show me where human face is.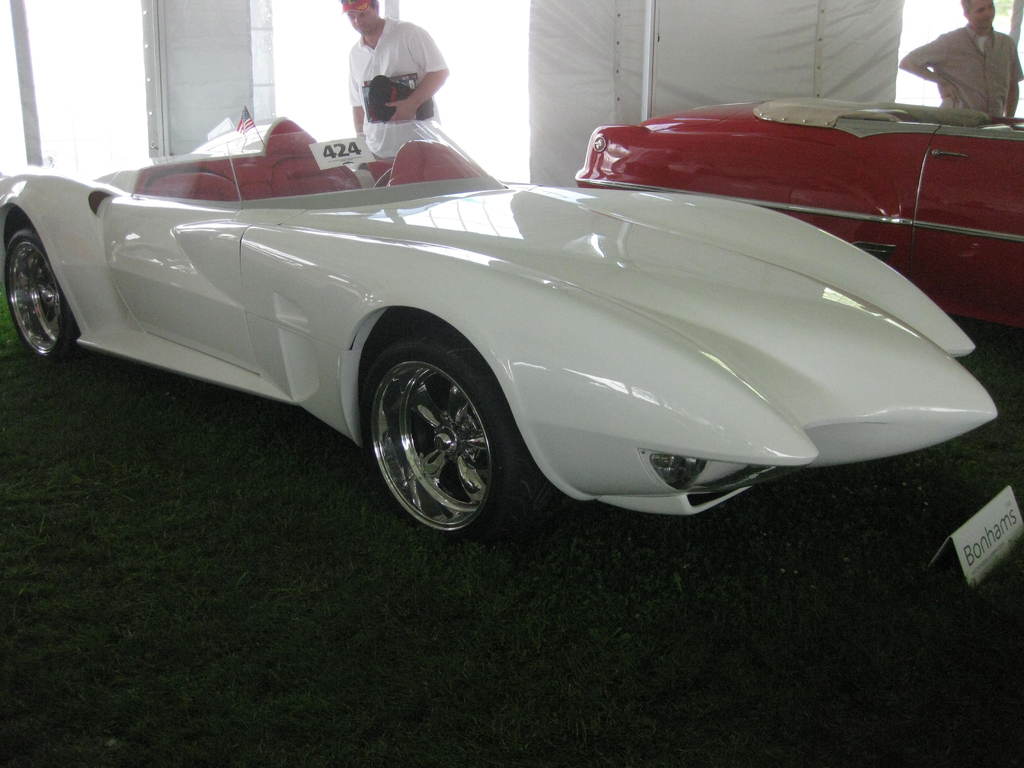
human face is at pyautogui.locateOnScreen(354, 8, 375, 35).
